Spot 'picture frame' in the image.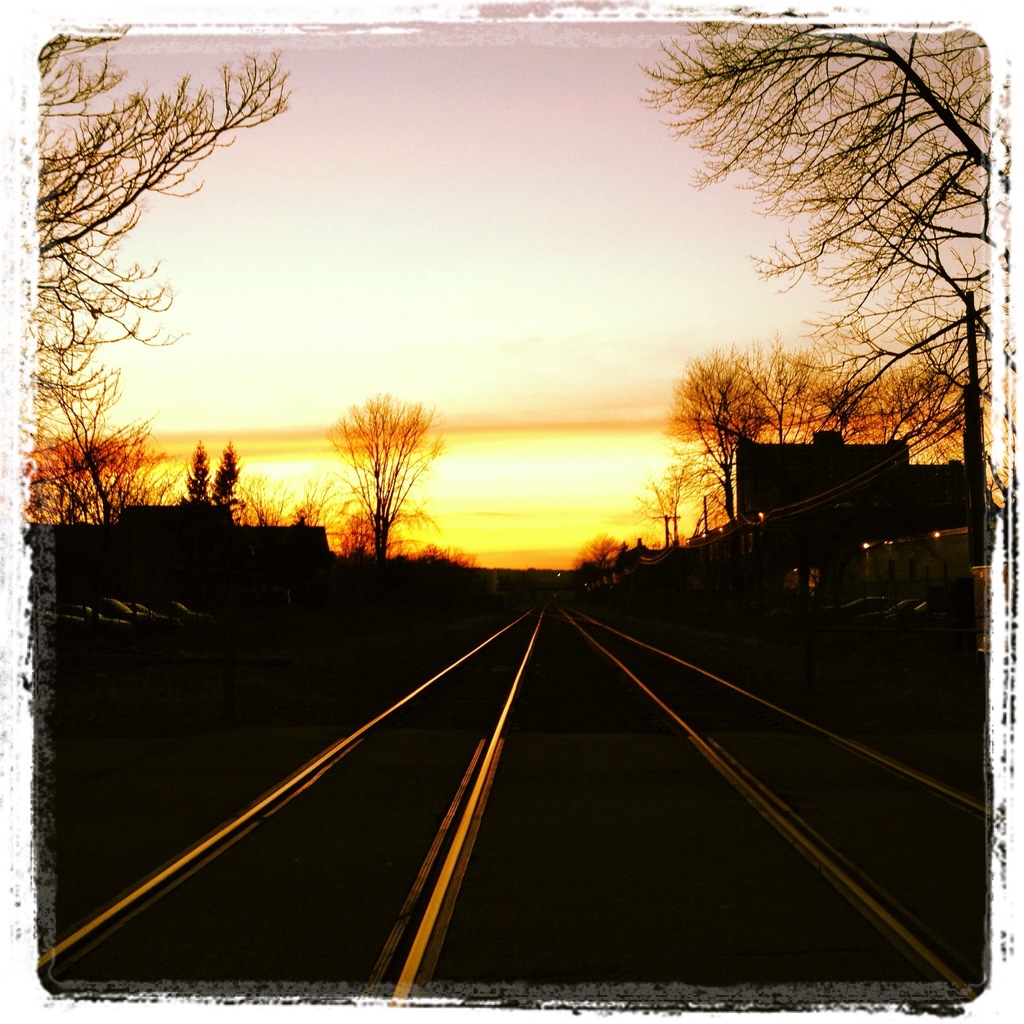
'picture frame' found at bbox=(0, 25, 1023, 1023).
